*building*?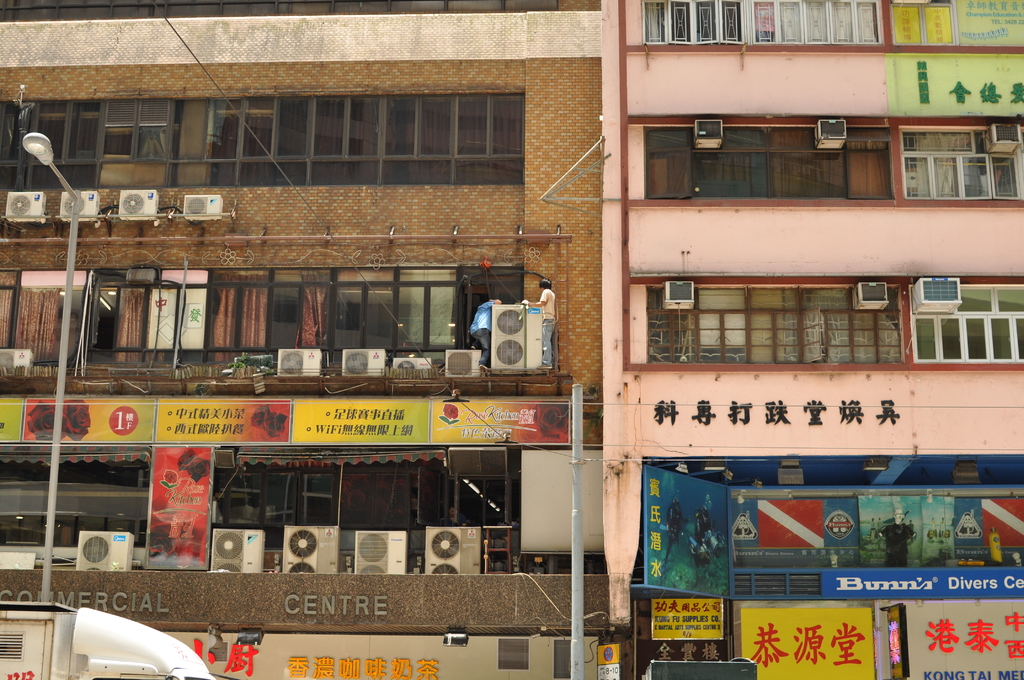
pyautogui.locateOnScreen(0, 0, 602, 679)
